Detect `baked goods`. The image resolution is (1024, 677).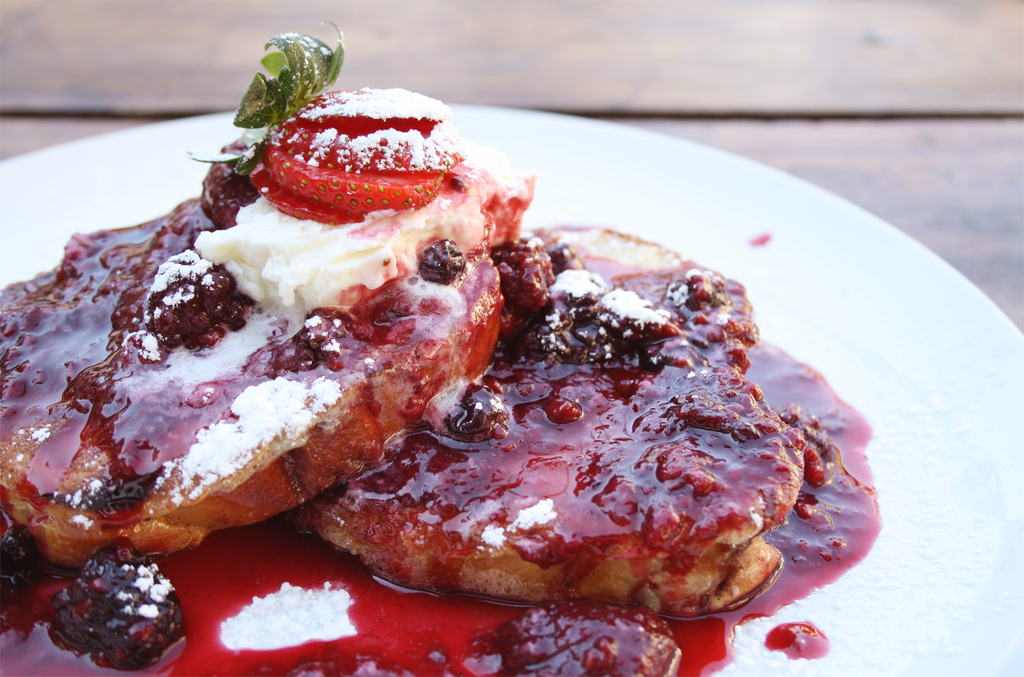
BBox(14, 177, 515, 570).
